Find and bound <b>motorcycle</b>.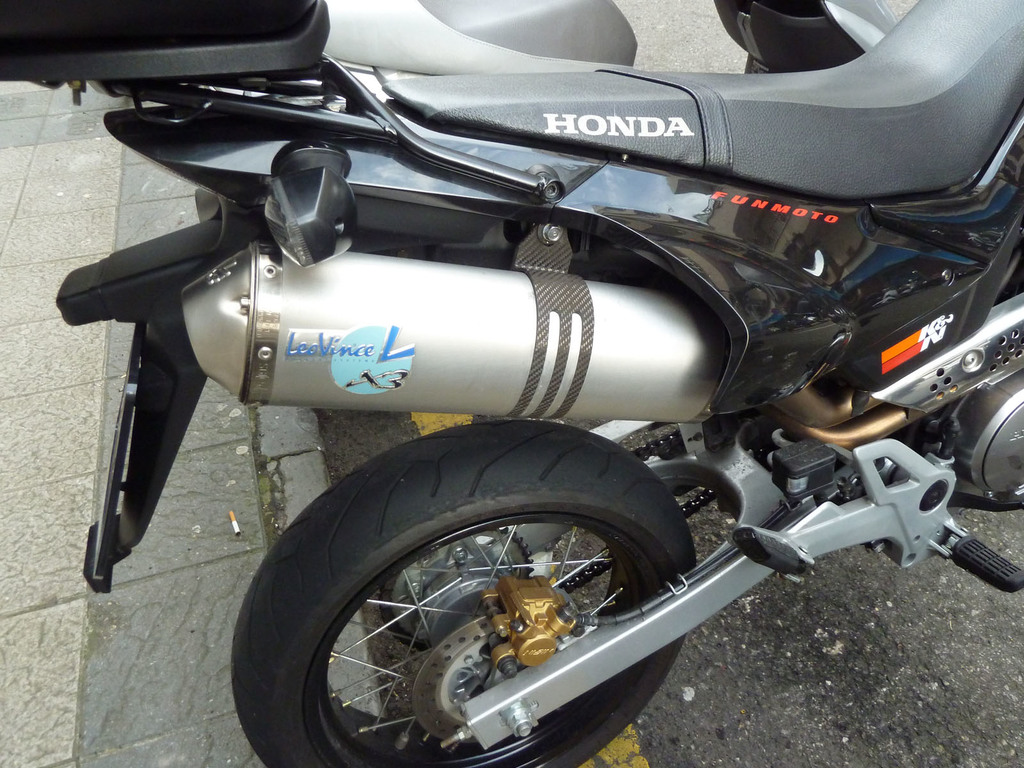
Bound: (0, 0, 1023, 767).
